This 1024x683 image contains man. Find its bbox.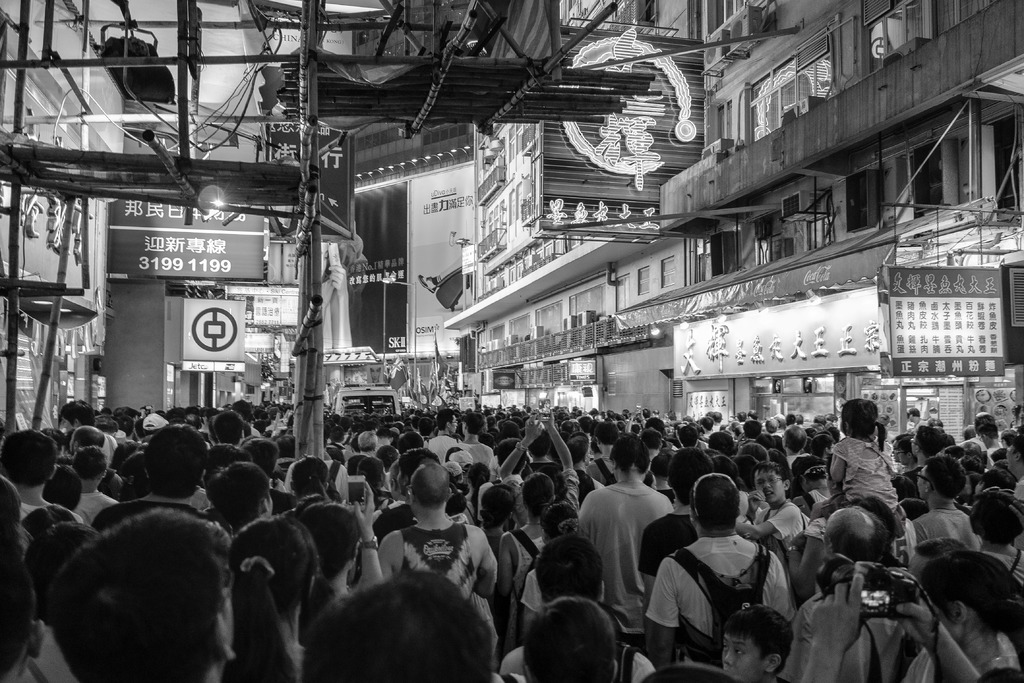
204/461/275/543.
